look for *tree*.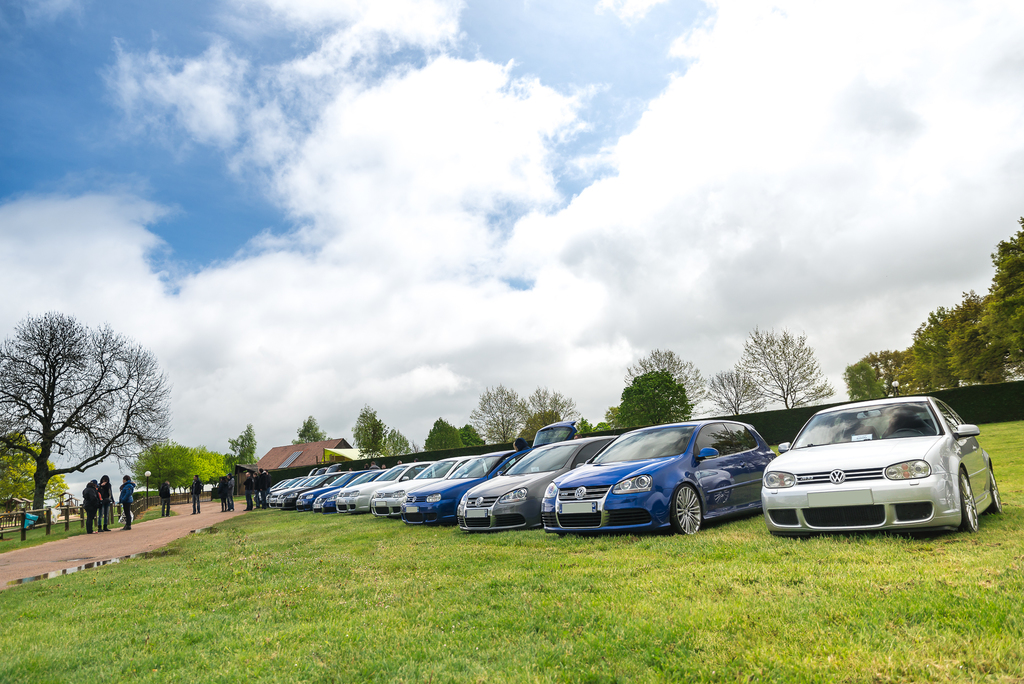
Found: x1=383 y1=430 x2=404 y2=457.
